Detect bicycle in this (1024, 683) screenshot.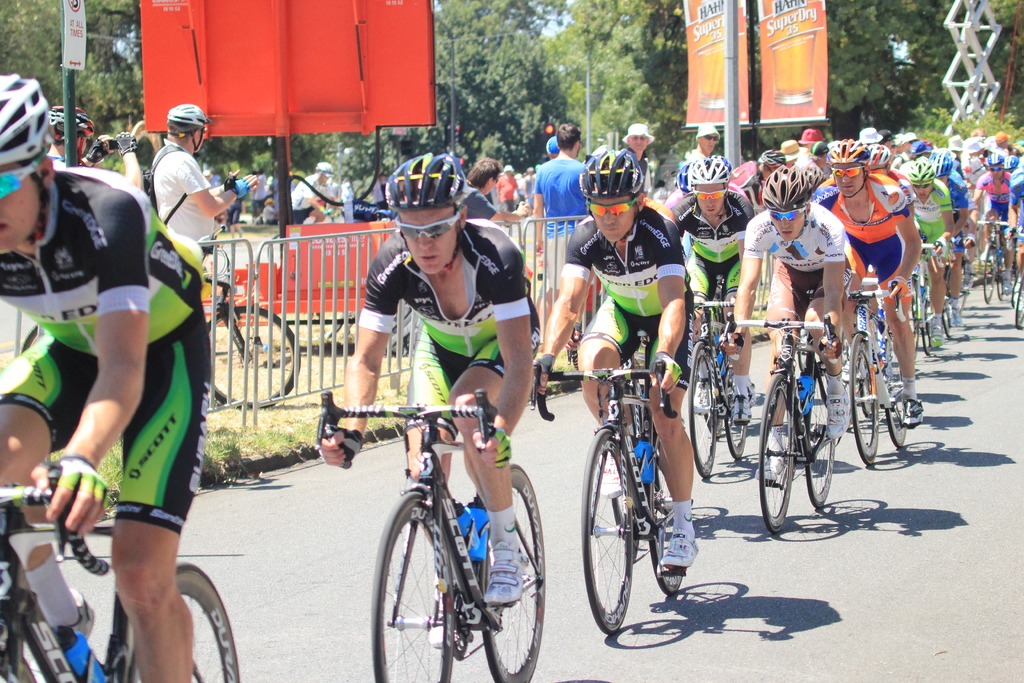
Detection: rect(844, 288, 922, 472).
